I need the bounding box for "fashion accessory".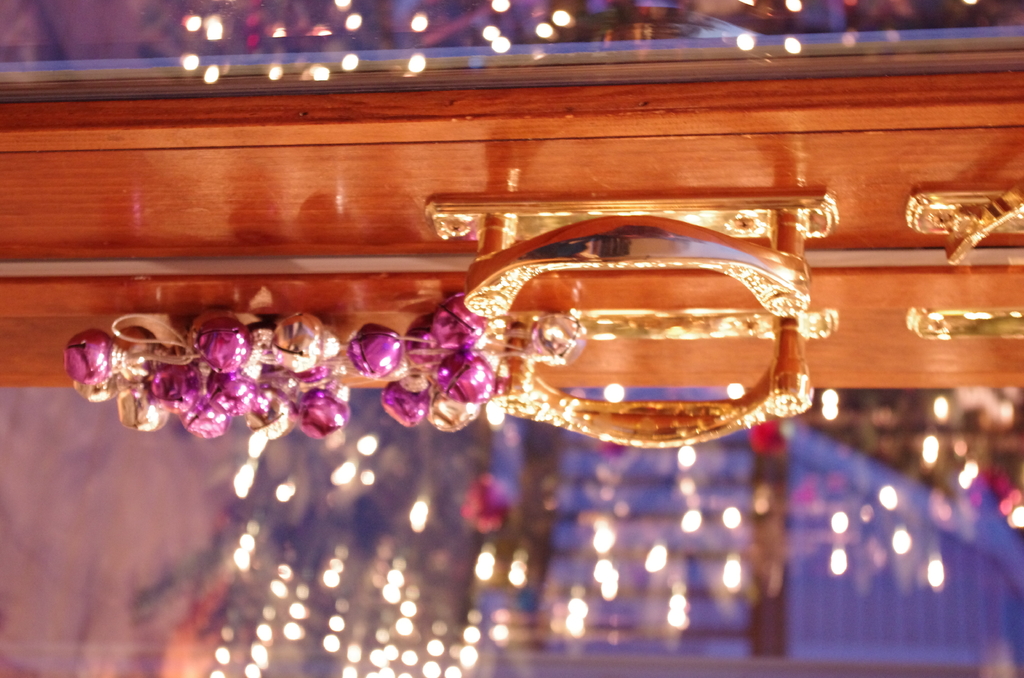
Here it is: [57,189,828,453].
